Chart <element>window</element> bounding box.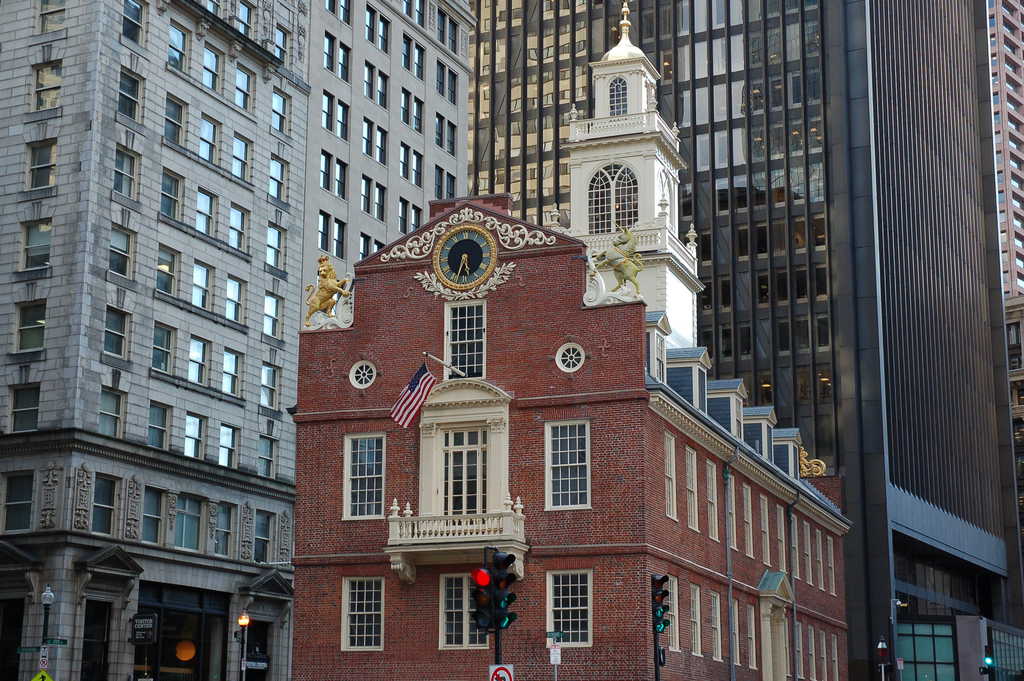
Charted: 687, 443, 698, 530.
